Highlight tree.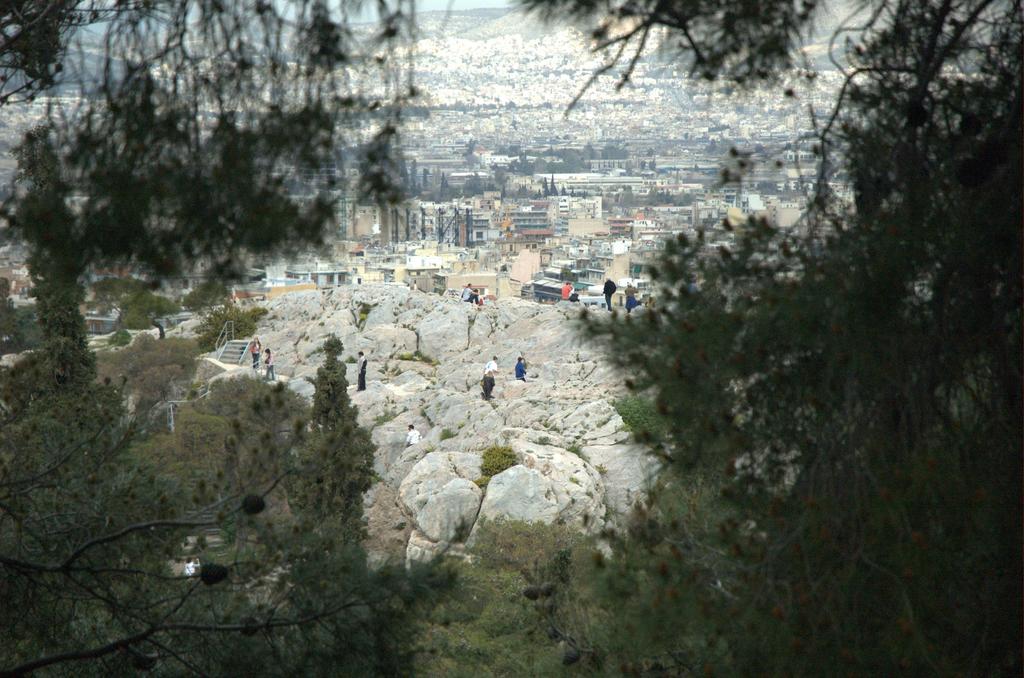
Highlighted region: x1=422 y1=167 x2=431 y2=192.
